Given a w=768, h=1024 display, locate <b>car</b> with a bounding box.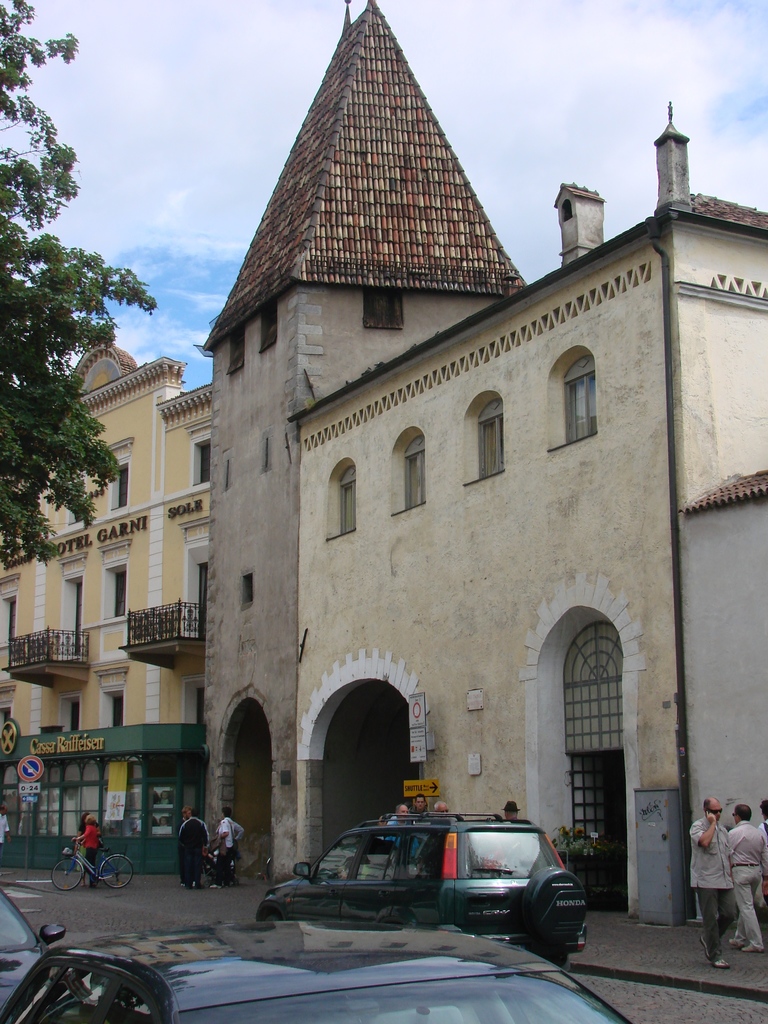
Located: [x1=0, y1=877, x2=72, y2=1015].
